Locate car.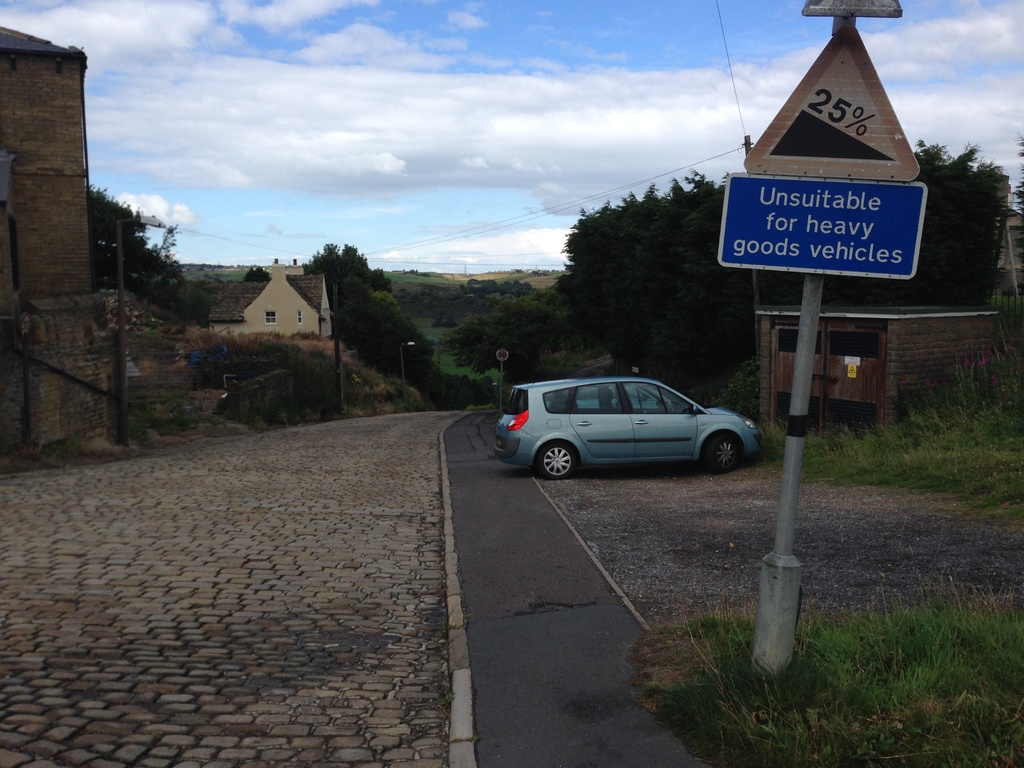
Bounding box: rect(494, 377, 771, 479).
